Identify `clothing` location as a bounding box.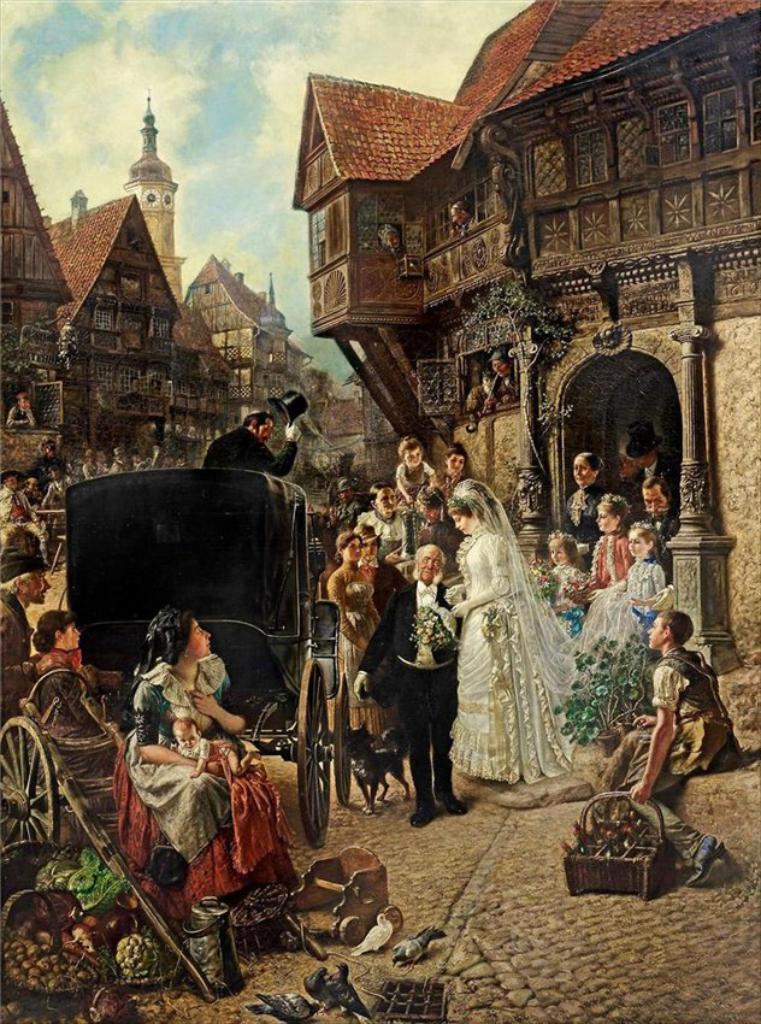
detection(584, 528, 636, 600).
